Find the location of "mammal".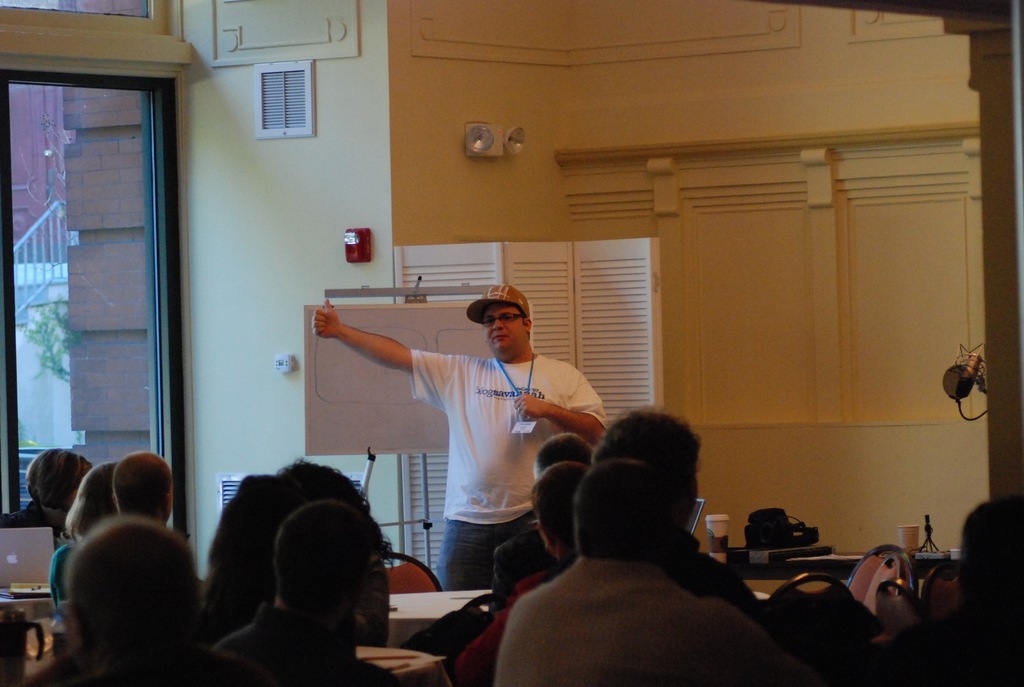
Location: (32, 510, 209, 673).
